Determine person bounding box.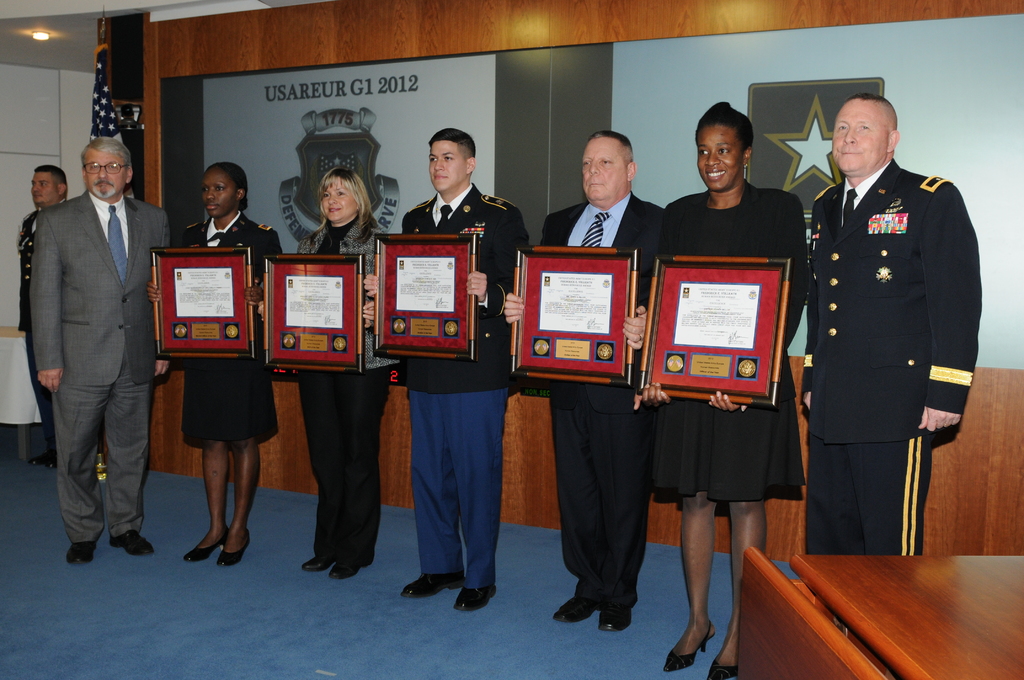
Determined: Rect(492, 126, 674, 644).
